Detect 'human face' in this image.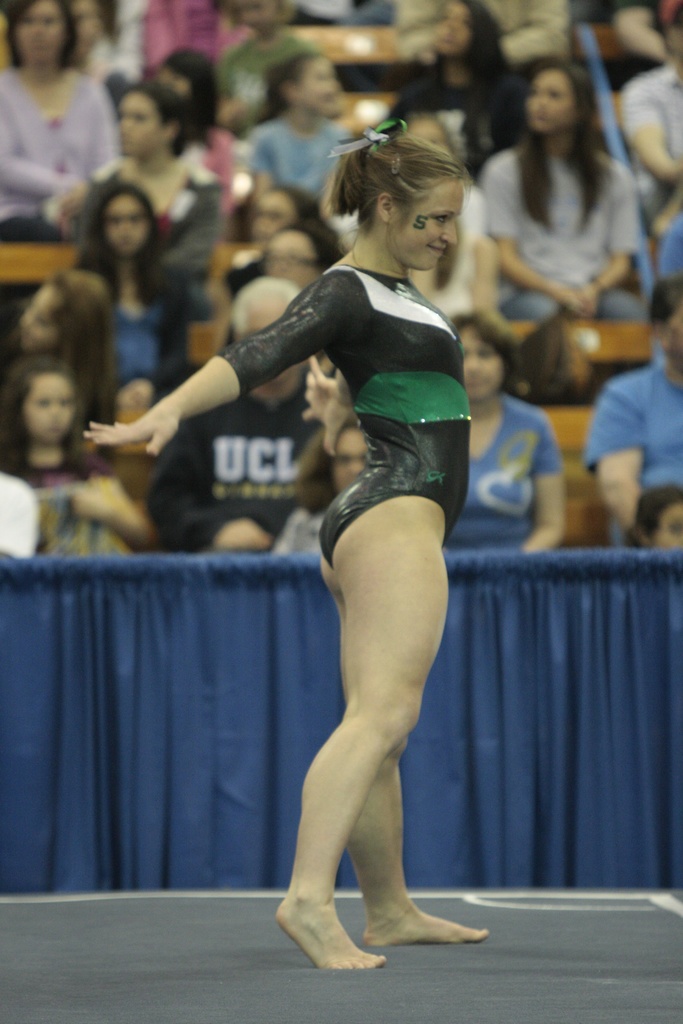
Detection: 27:367:69:436.
